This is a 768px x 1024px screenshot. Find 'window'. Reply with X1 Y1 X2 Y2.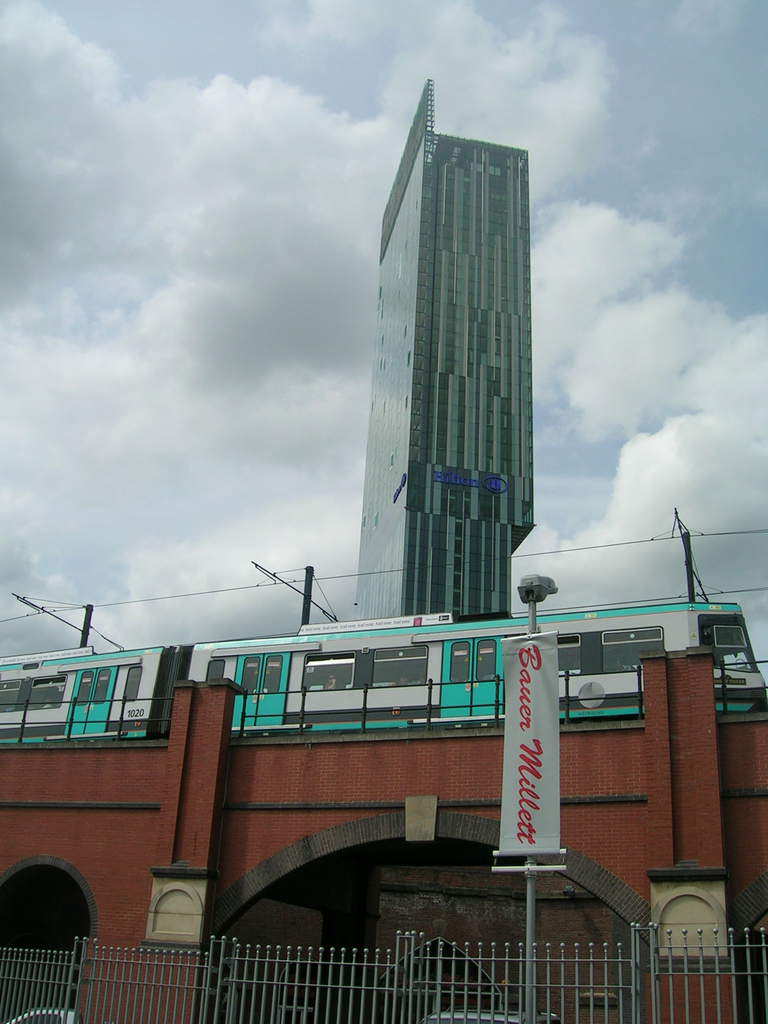
236 655 261 690.
